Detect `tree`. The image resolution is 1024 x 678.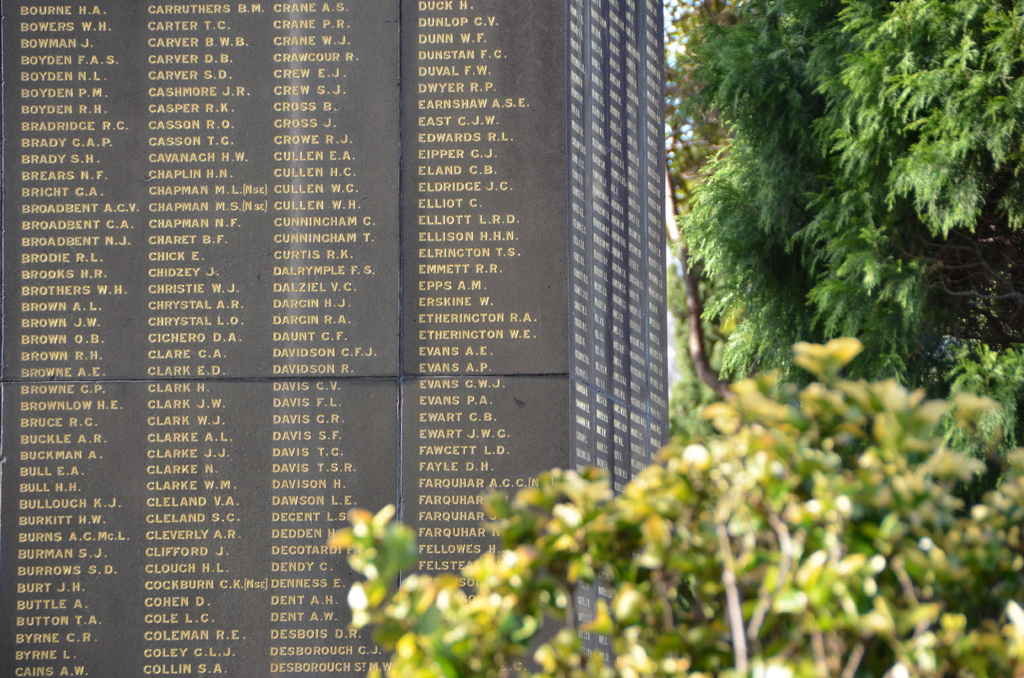
660:0:1023:392.
